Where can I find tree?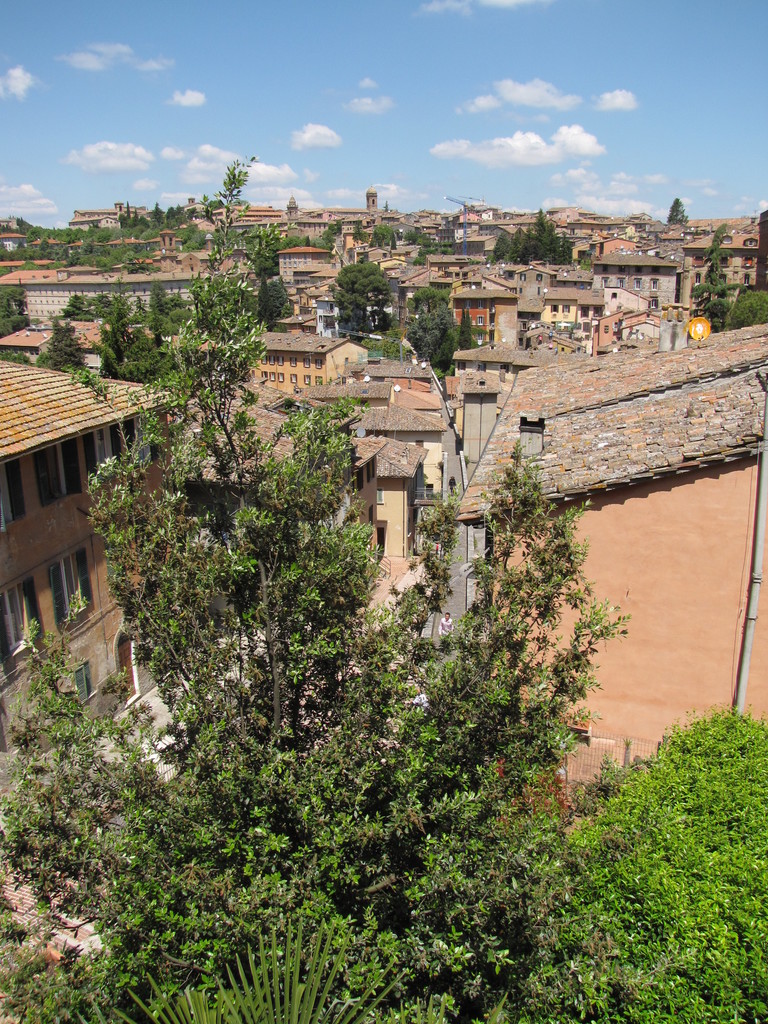
You can find it at left=490, top=707, right=767, bottom=1023.
